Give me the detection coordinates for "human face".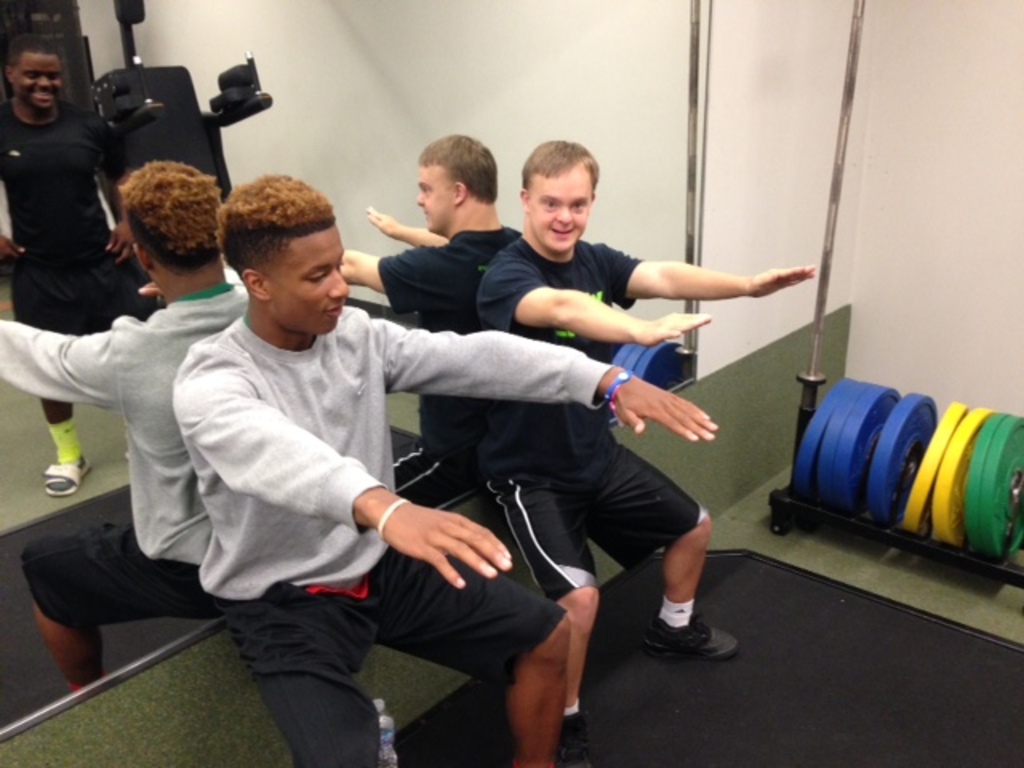
{"left": 531, "top": 168, "right": 597, "bottom": 250}.
